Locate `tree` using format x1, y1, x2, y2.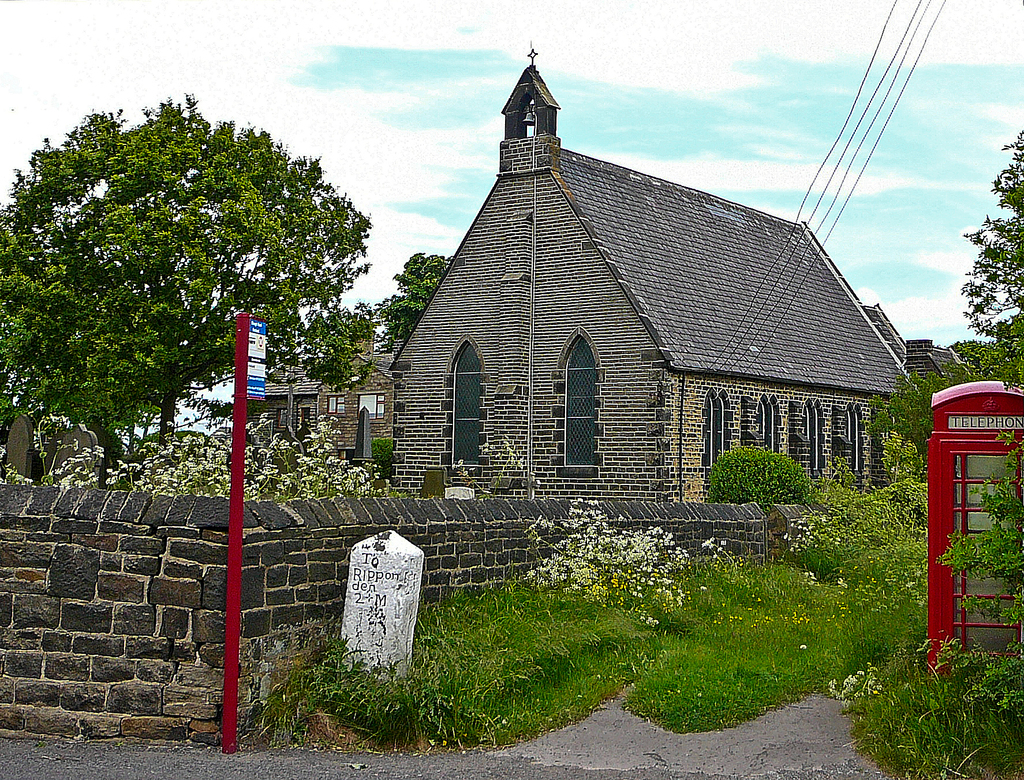
388, 245, 454, 337.
